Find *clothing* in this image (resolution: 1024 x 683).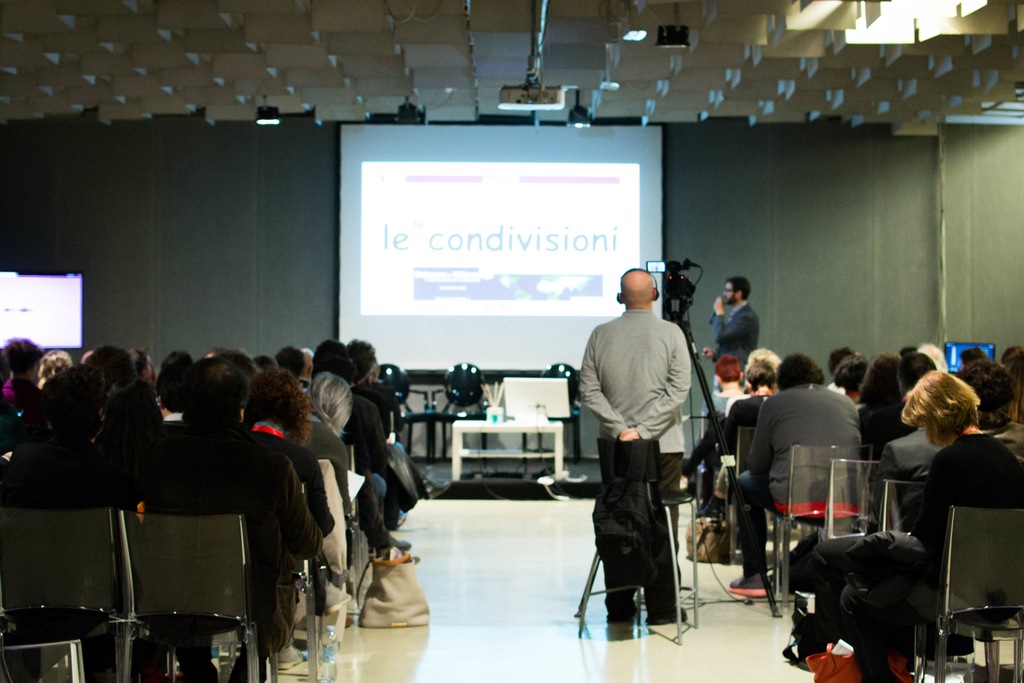
l=0, t=372, r=402, b=678.
